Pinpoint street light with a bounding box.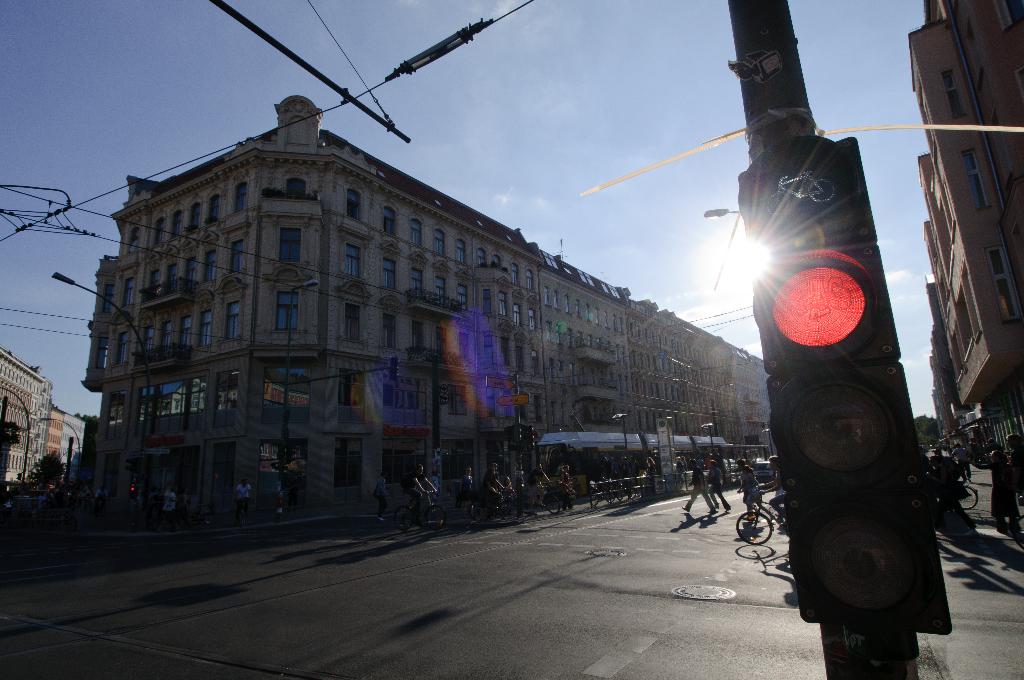
crop(761, 428, 773, 457).
